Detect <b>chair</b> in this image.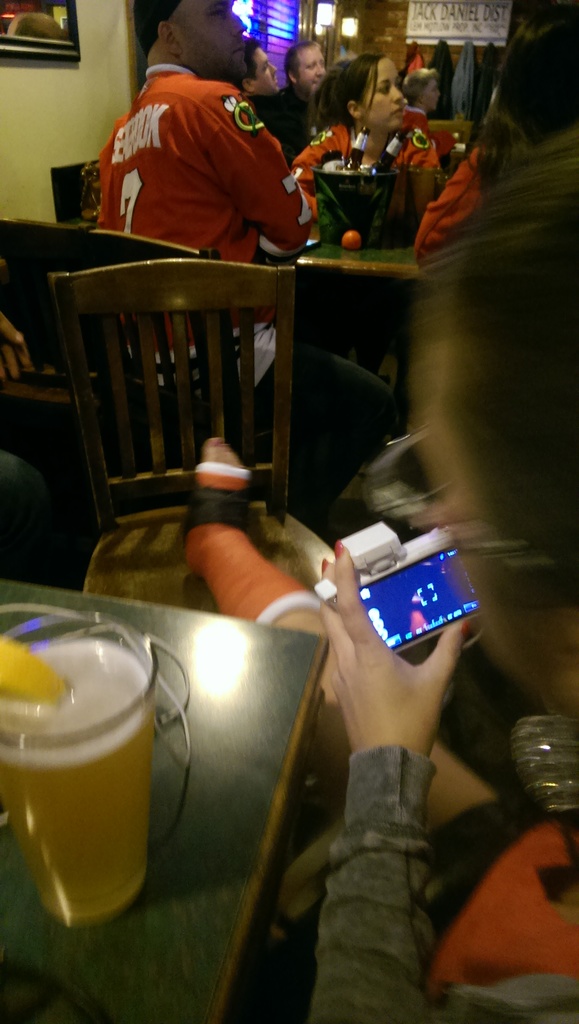
Detection: BBox(285, 252, 436, 534).
